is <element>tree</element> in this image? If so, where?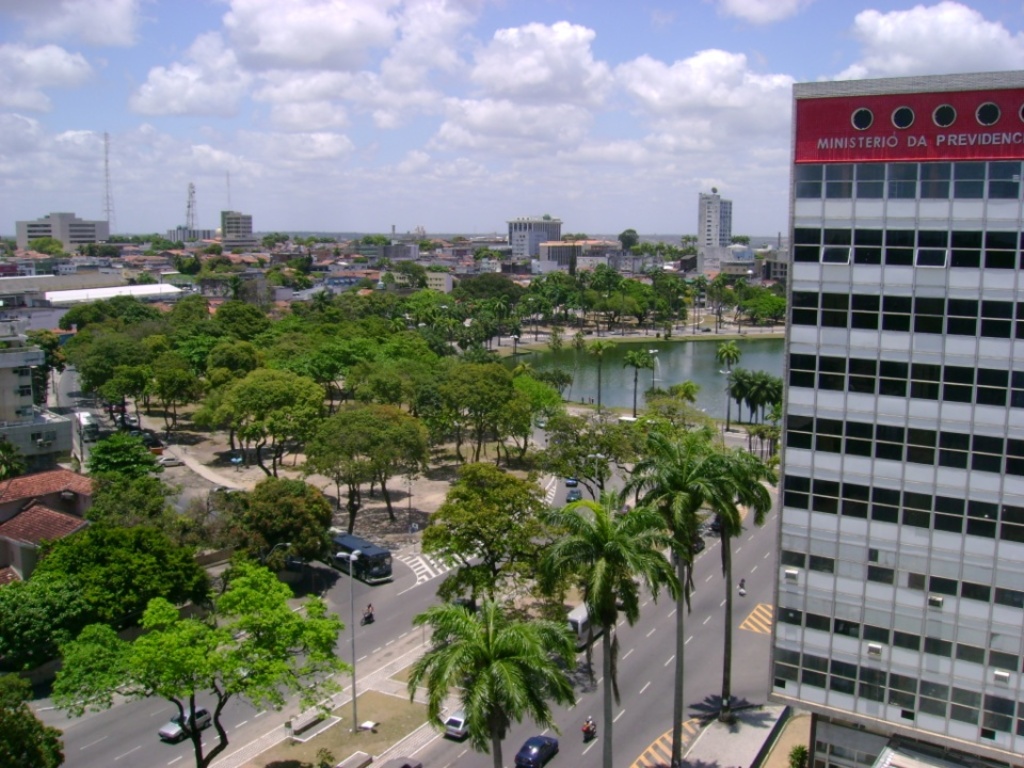
Yes, at 246 404 308 473.
